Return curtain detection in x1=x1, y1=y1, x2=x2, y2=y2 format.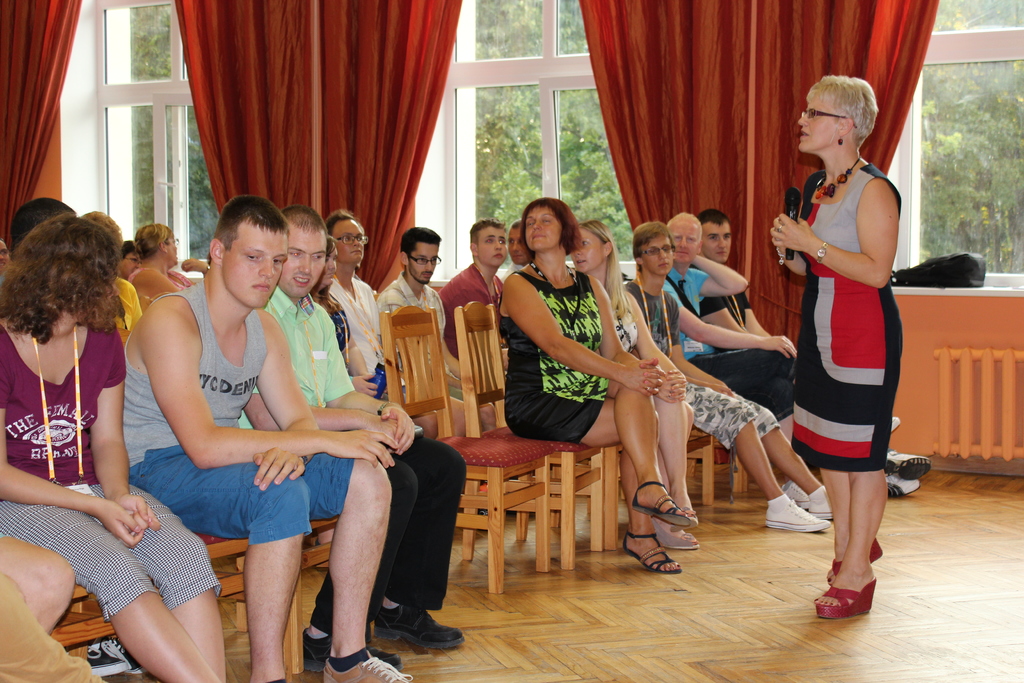
x1=579, y1=0, x2=941, y2=348.
